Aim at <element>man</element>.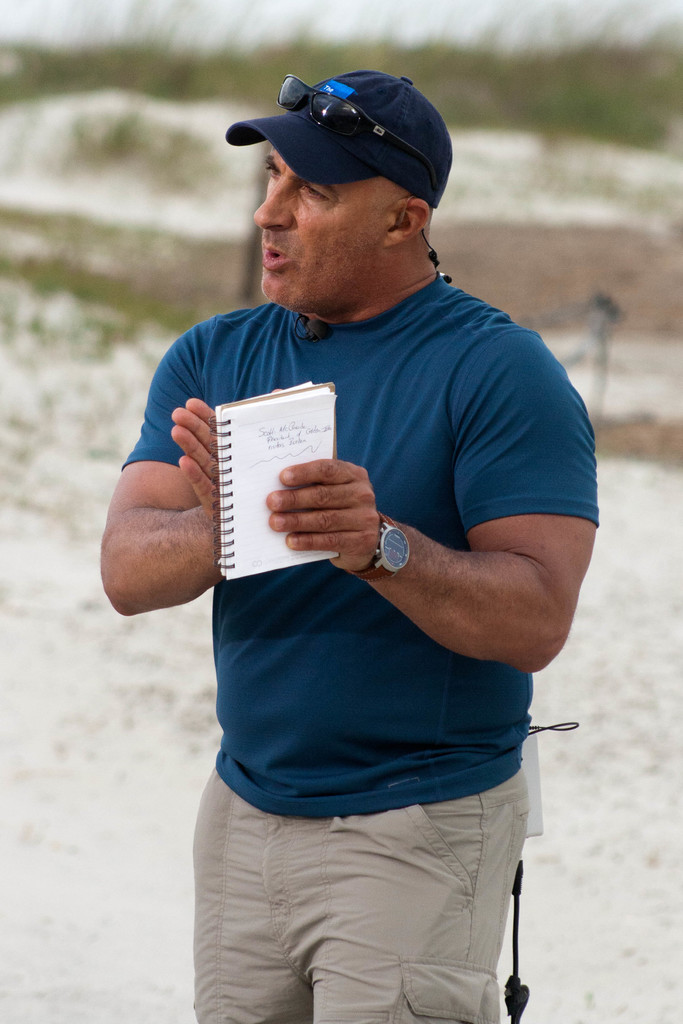
Aimed at [x1=90, y1=35, x2=621, y2=1023].
